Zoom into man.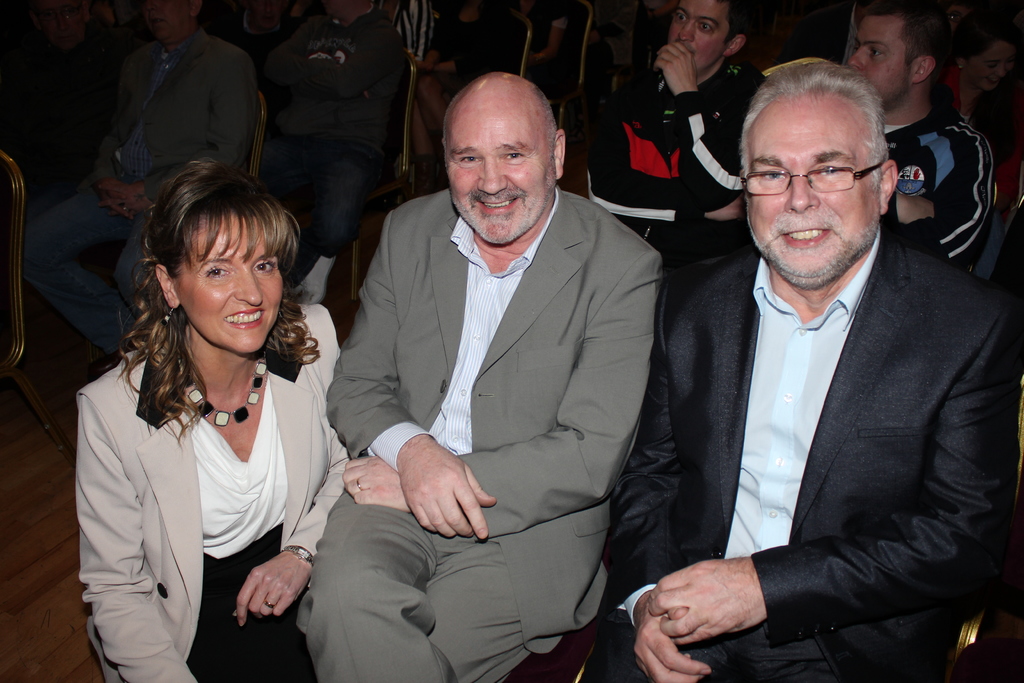
Zoom target: <bbox>20, 1, 266, 356</bbox>.
